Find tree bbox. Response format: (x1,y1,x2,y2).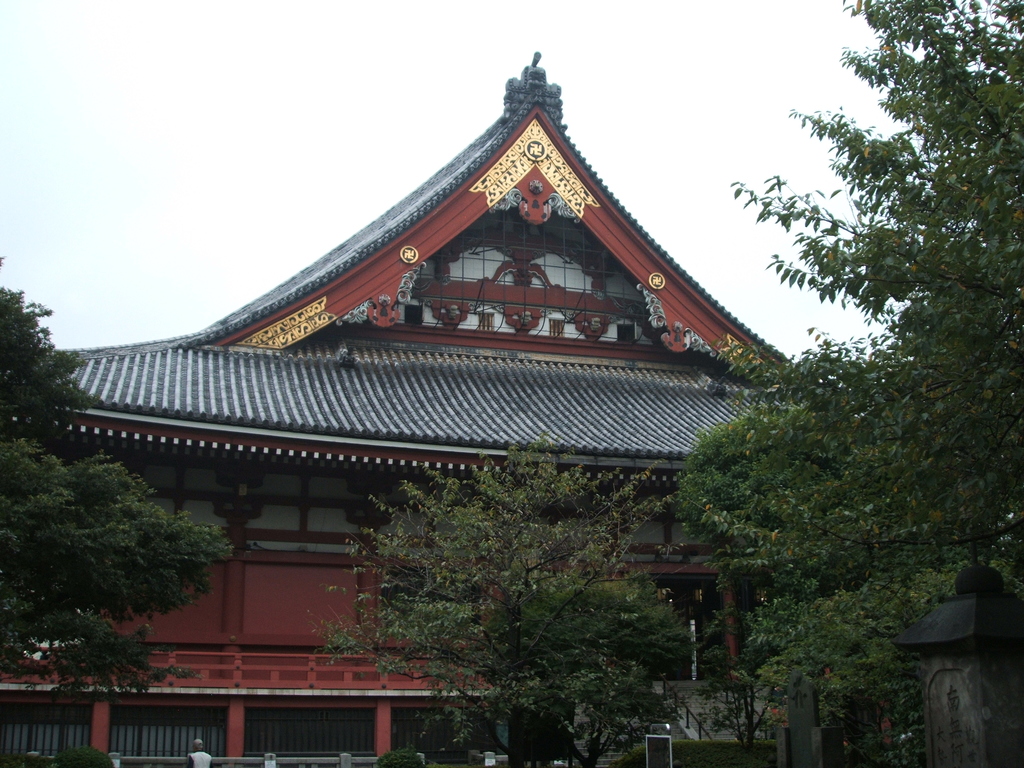
(756,553,1023,767).
